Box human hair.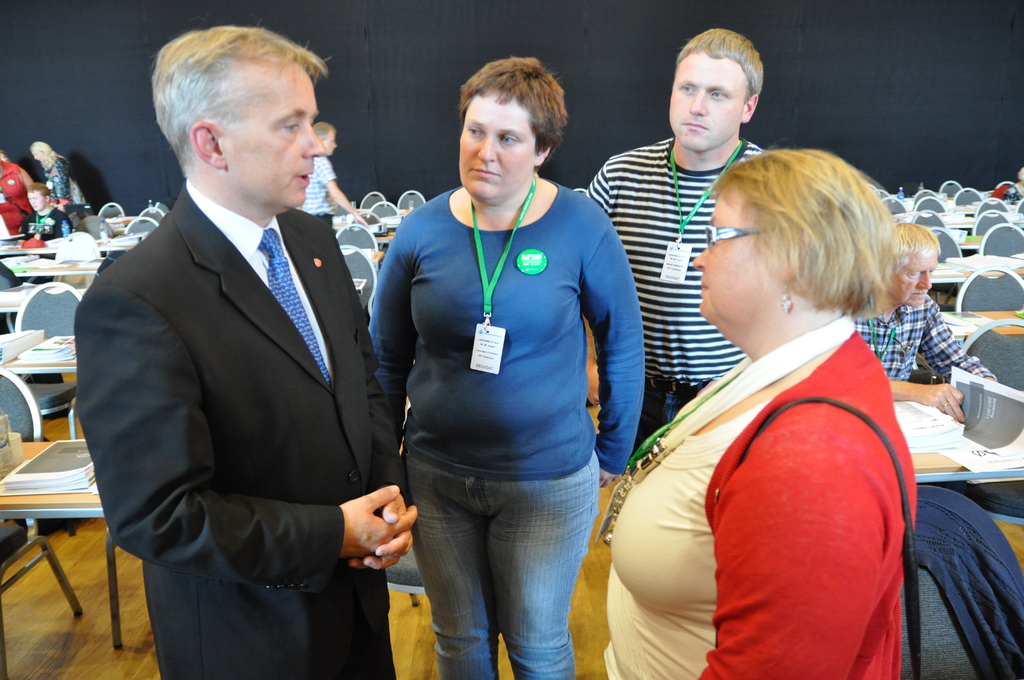
(left=0, top=150, right=11, bottom=163).
